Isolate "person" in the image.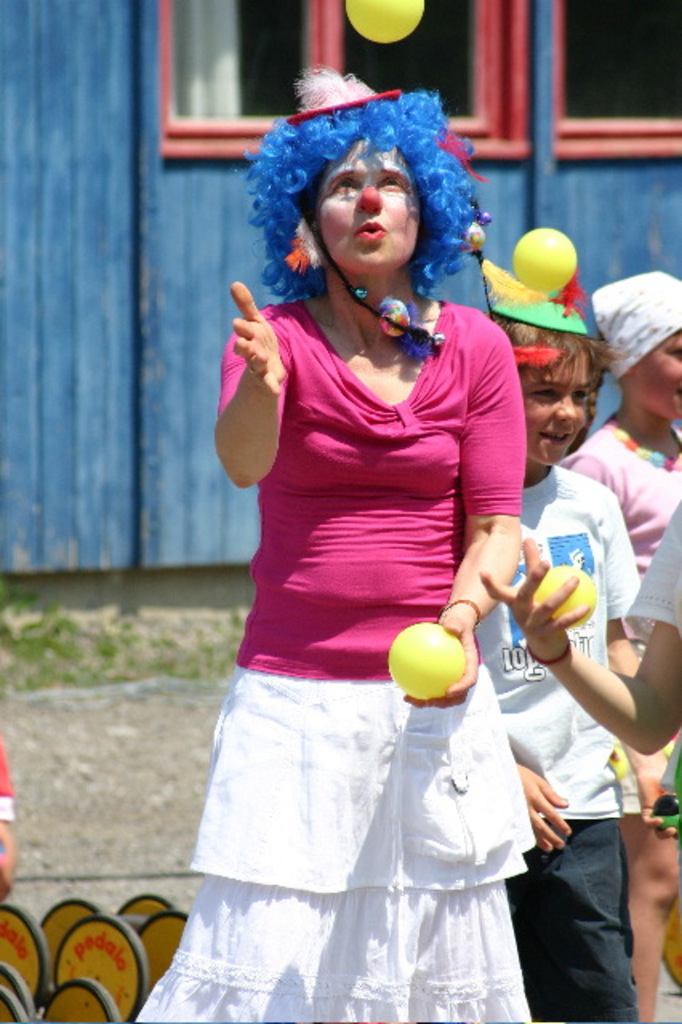
Isolated region: (0, 731, 18, 909).
